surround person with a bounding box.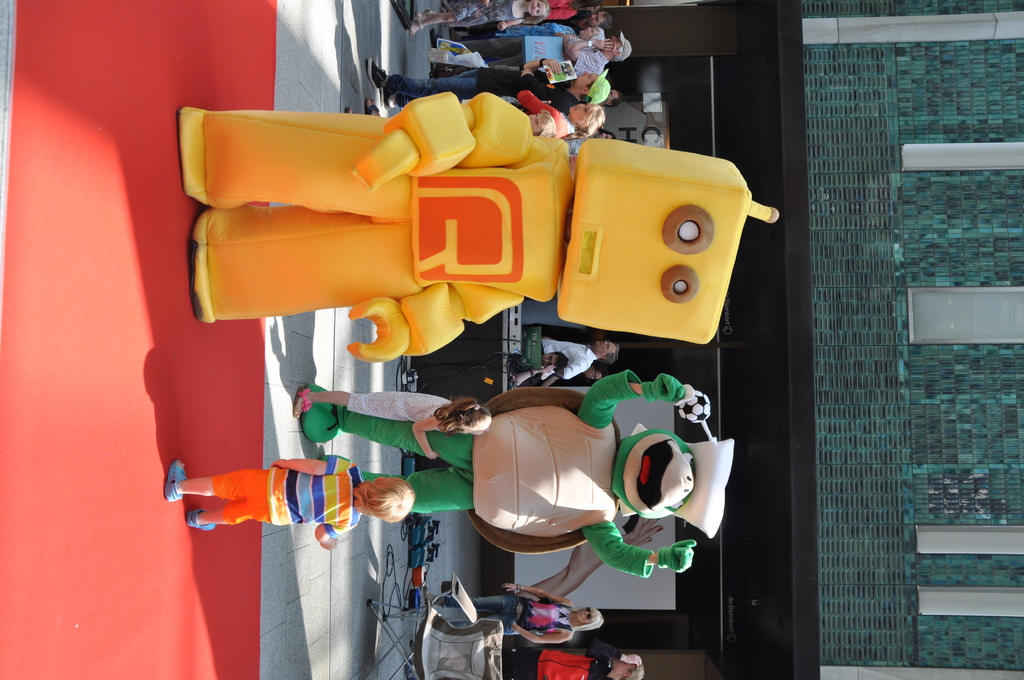
detection(515, 335, 619, 385).
